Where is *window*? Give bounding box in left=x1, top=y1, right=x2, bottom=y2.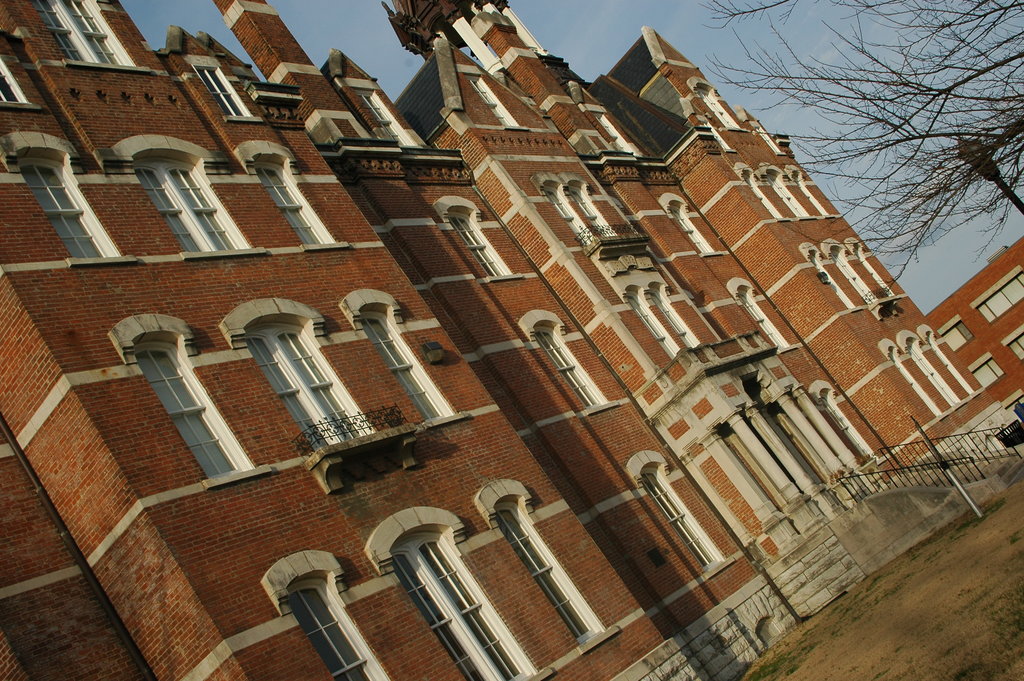
left=189, top=58, right=262, bottom=123.
